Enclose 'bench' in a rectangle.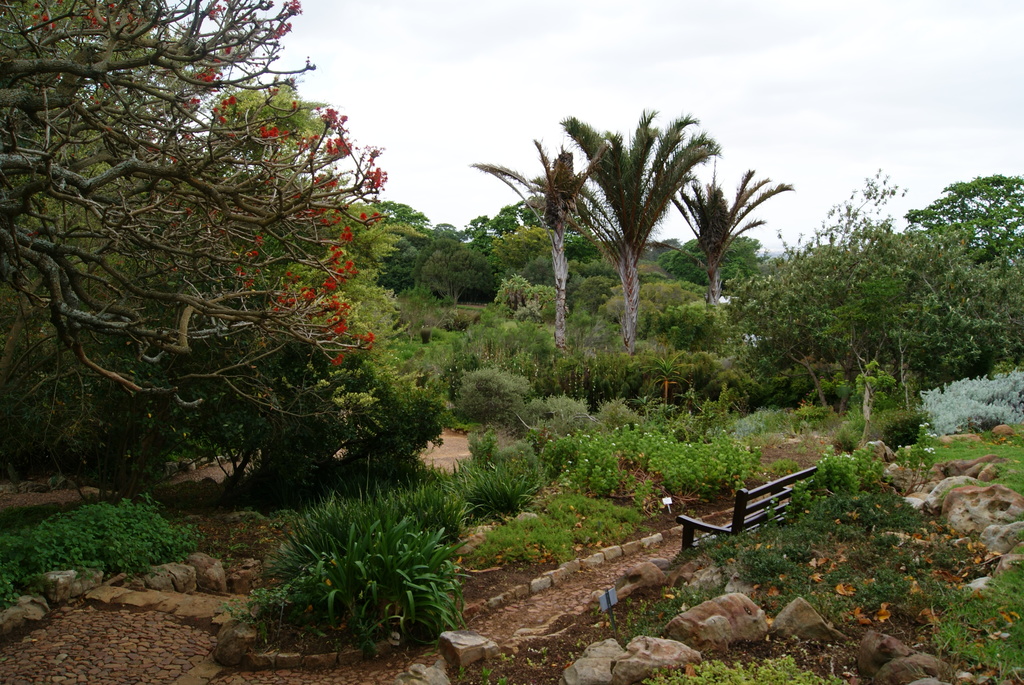
x1=674, y1=460, x2=829, y2=572.
